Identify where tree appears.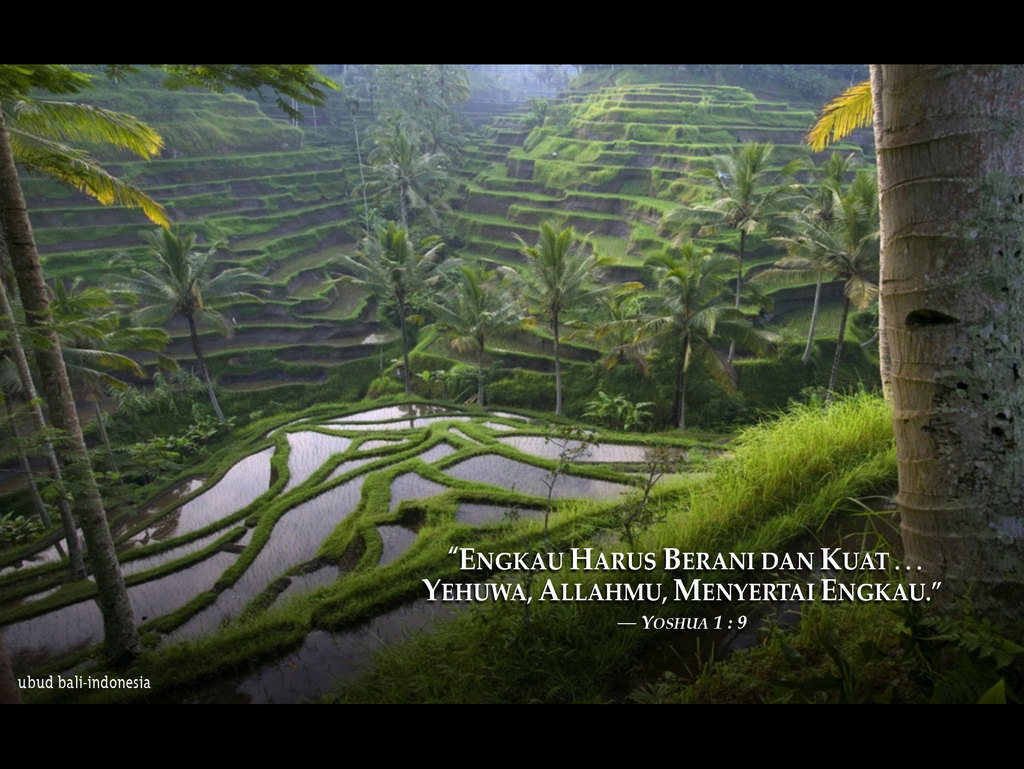
Appears at bbox(426, 257, 530, 405).
